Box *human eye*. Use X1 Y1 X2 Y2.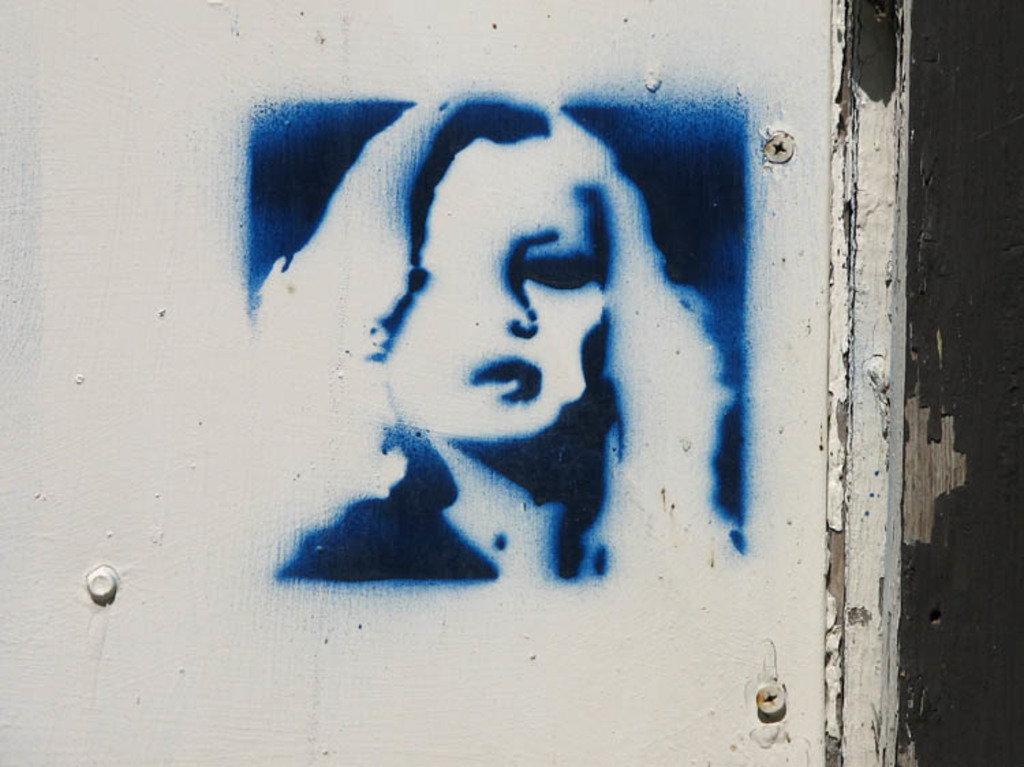
519 251 599 292.
